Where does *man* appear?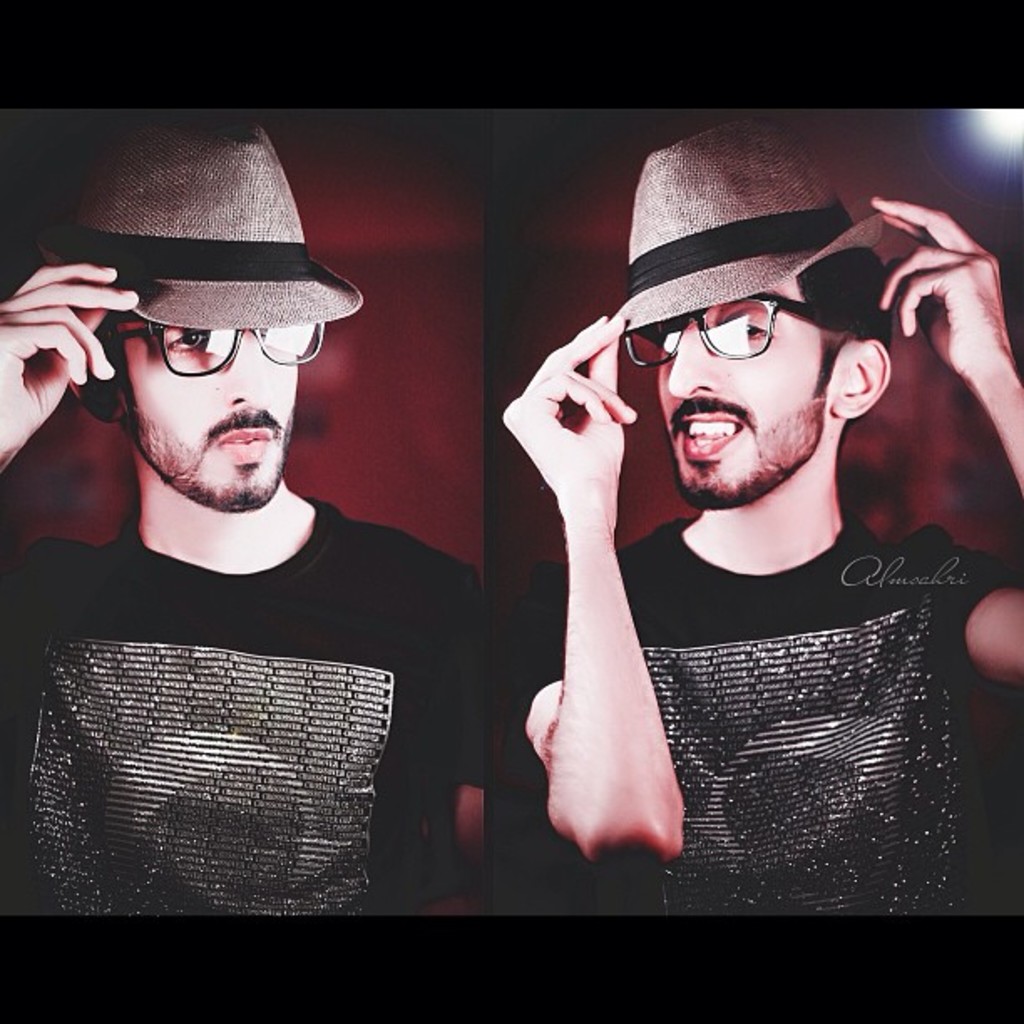
Appears at Rect(0, 115, 515, 924).
